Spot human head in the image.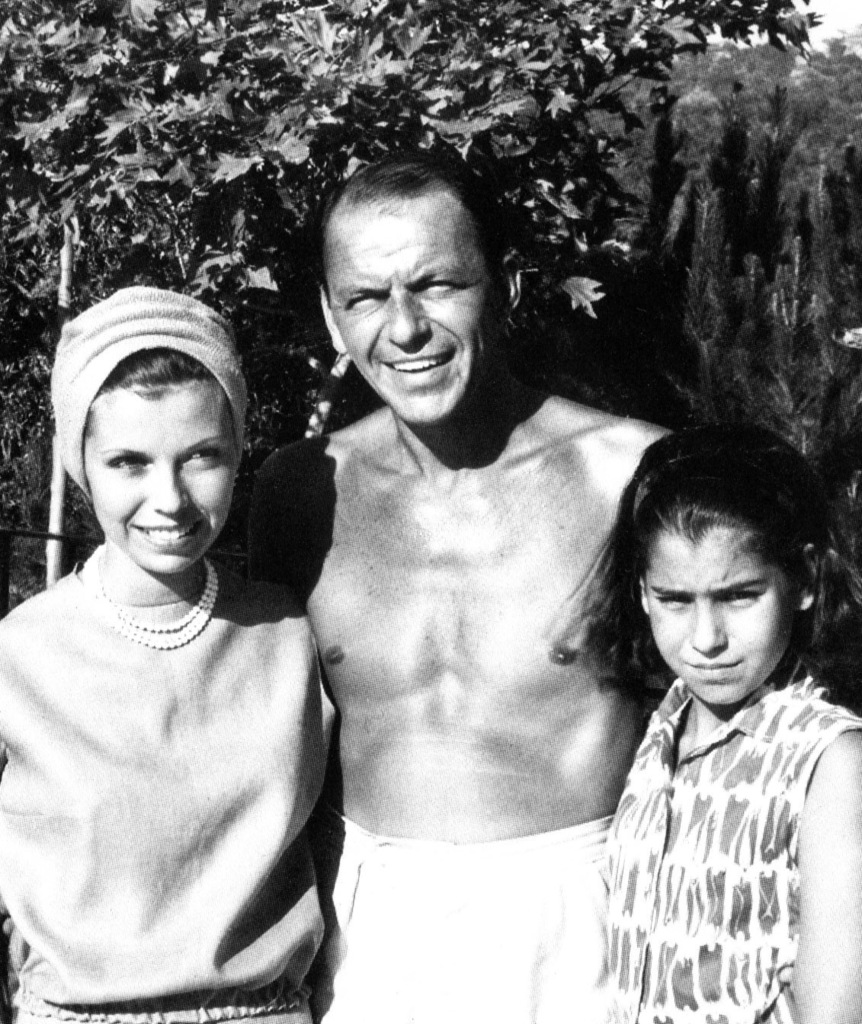
human head found at {"x1": 635, "y1": 424, "x2": 842, "y2": 700}.
